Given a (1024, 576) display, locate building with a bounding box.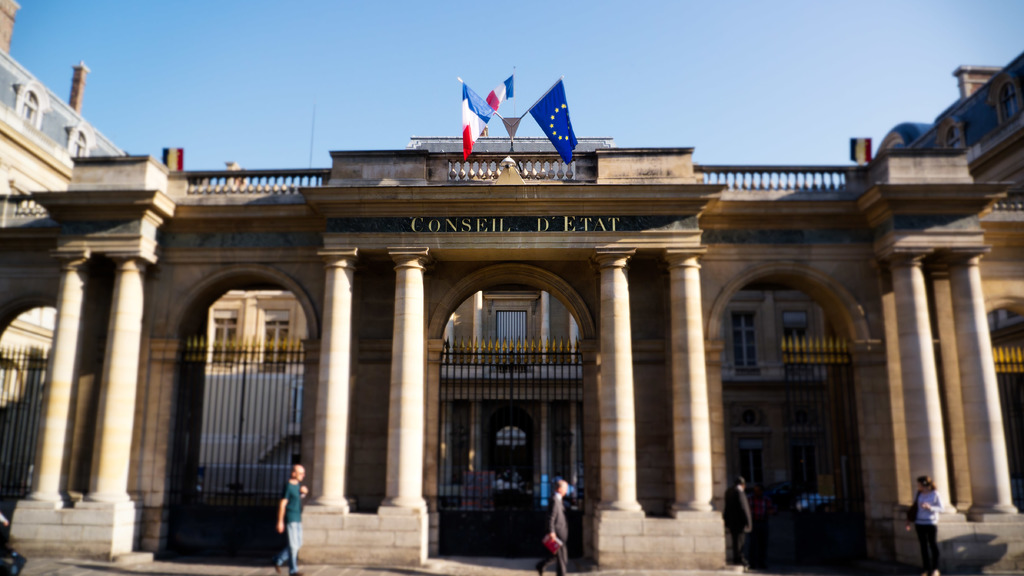
Located: bbox=(0, 0, 131, 456).
